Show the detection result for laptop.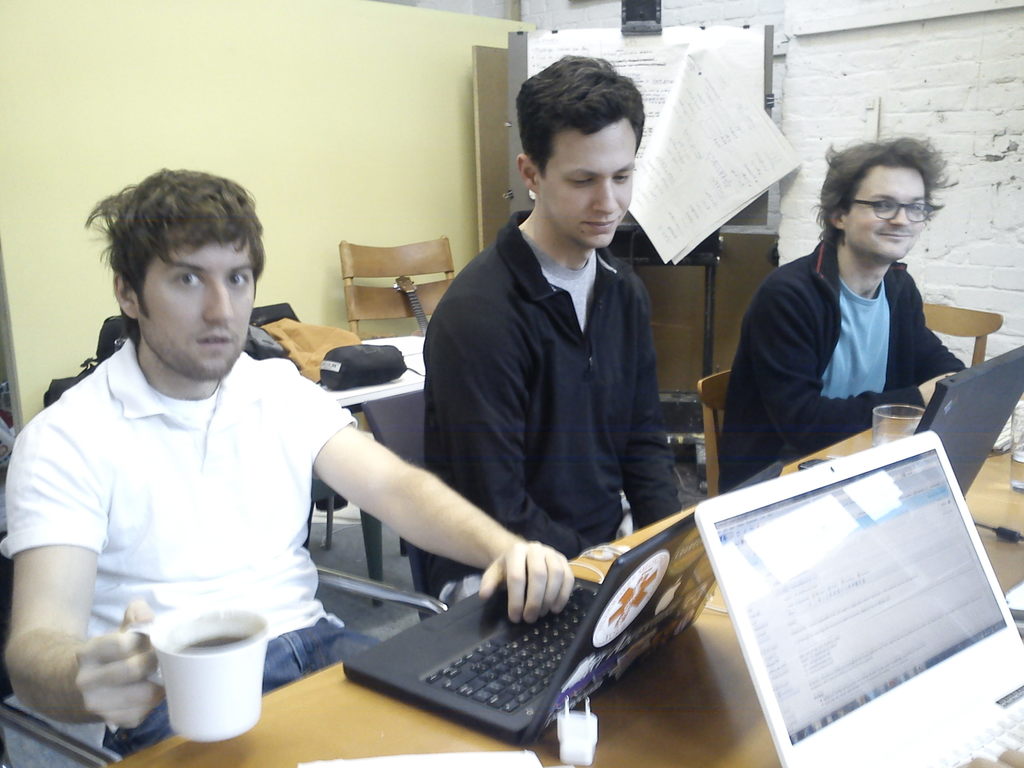
bbox(341, 455, 784, 750).
